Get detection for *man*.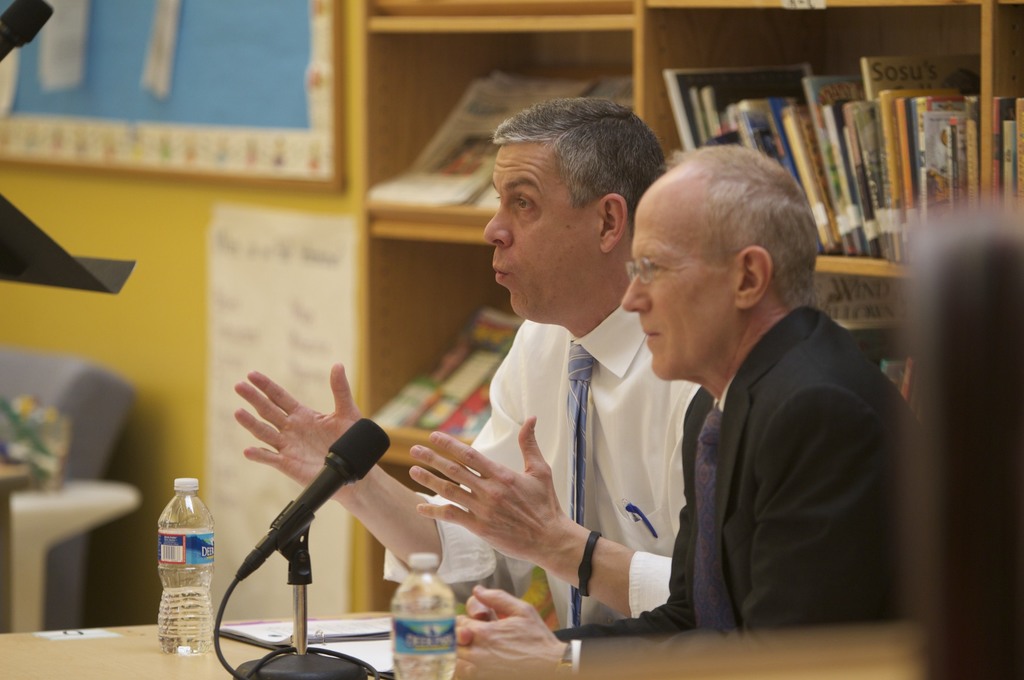
Detection: (left=229, top=96, right=703, bottom=622).
